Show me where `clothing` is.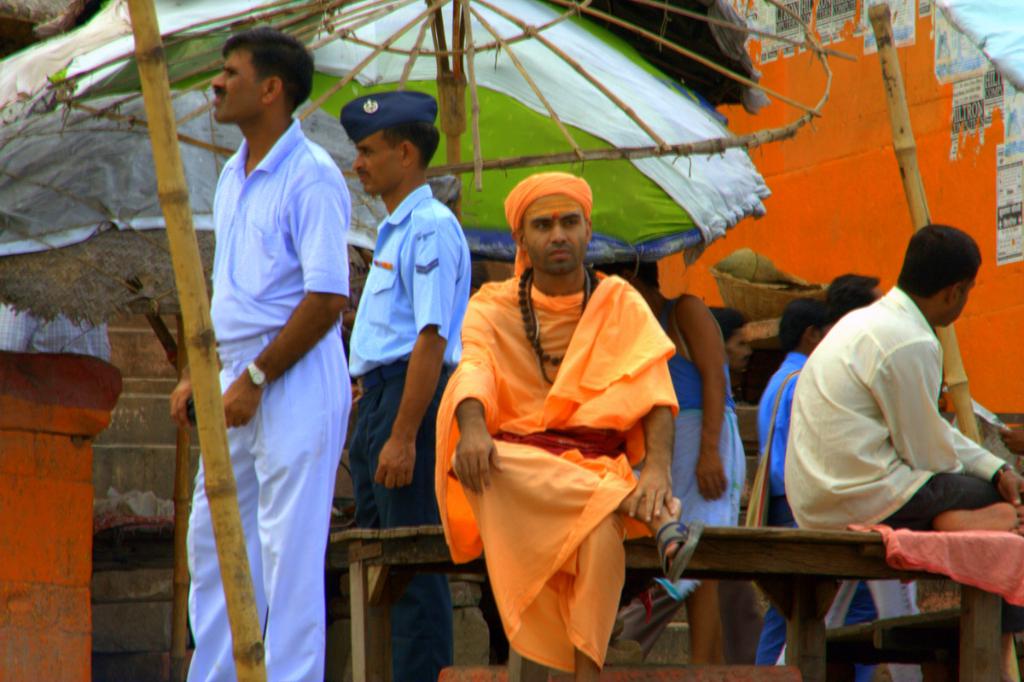
`clothing` is at [753,348,893,681].
